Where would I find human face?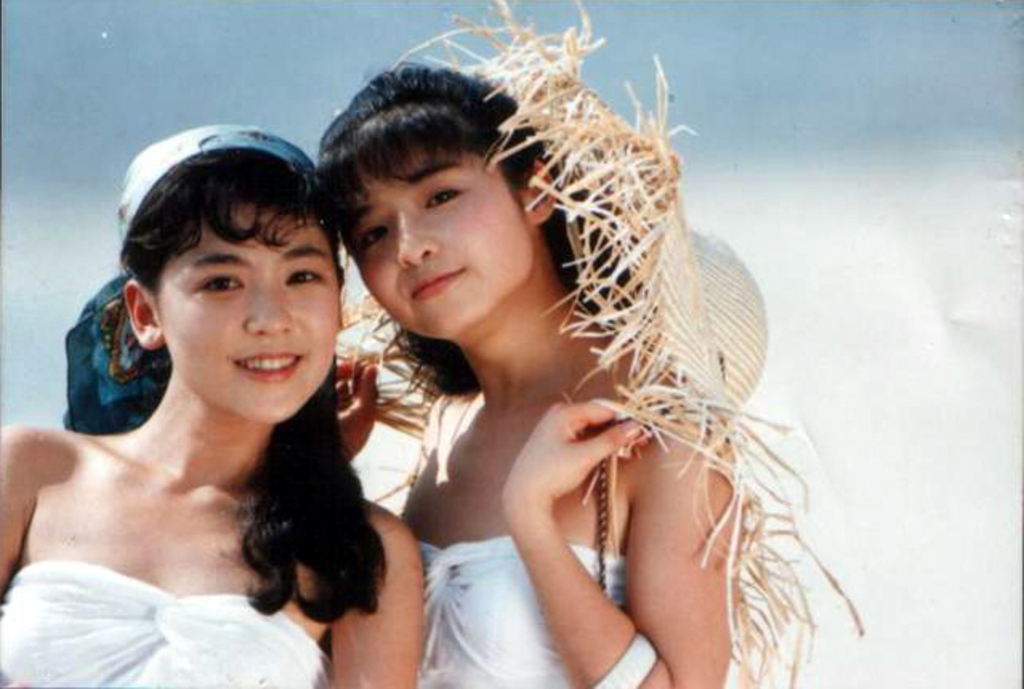
At [x1=341, y1=143, x2=543, y2=349].
